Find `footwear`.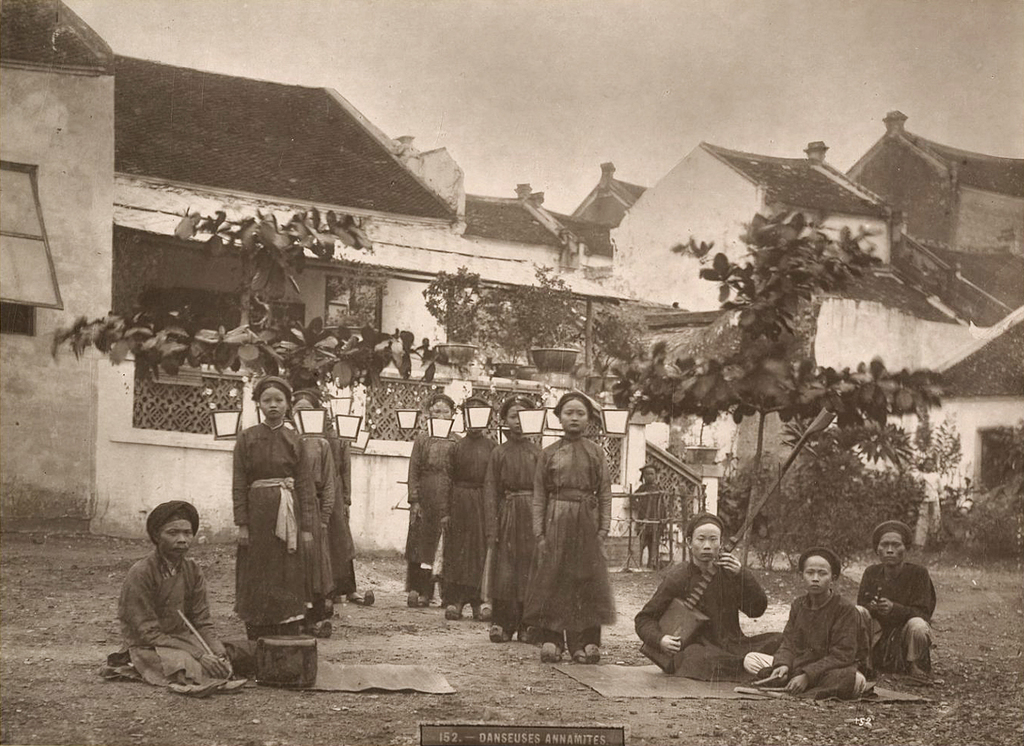
{"left": 346, "top": 591, "right": 375, "bottom": 606}.
